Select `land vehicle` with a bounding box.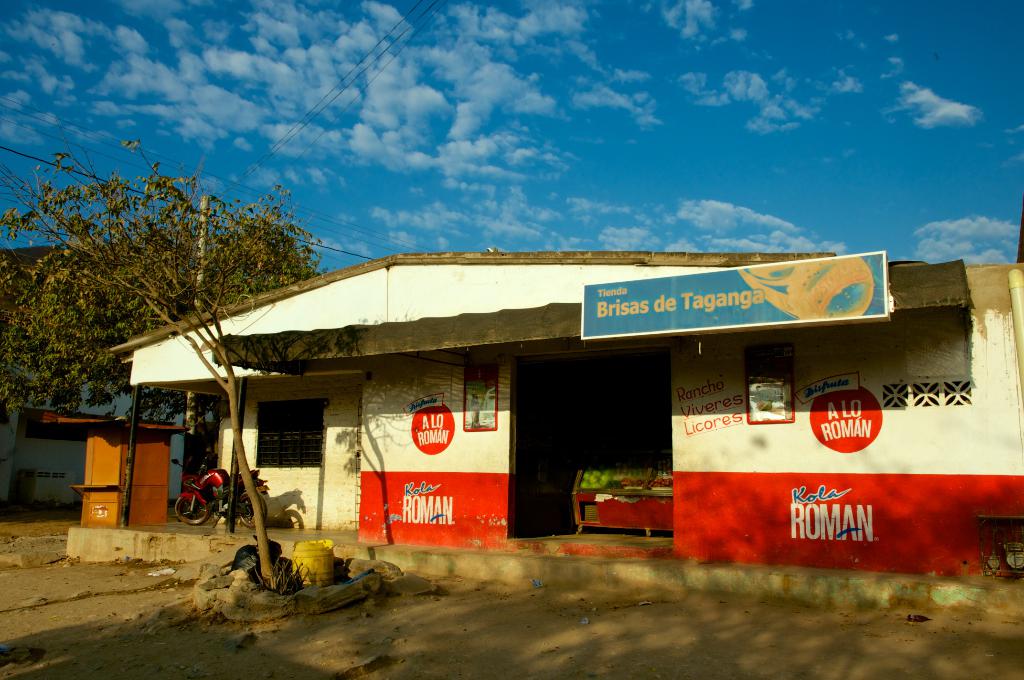
x1=174 y1=457 x2=269 y2=528.
